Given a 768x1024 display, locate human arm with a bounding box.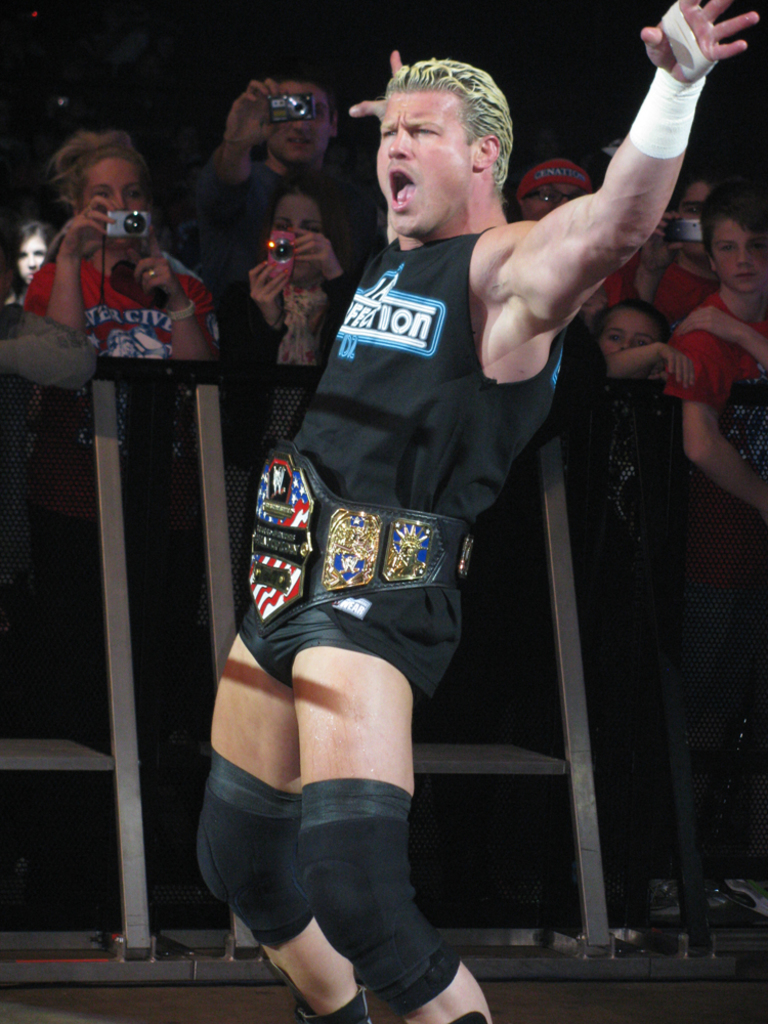
Located: region(473, 54, 726, 404).
